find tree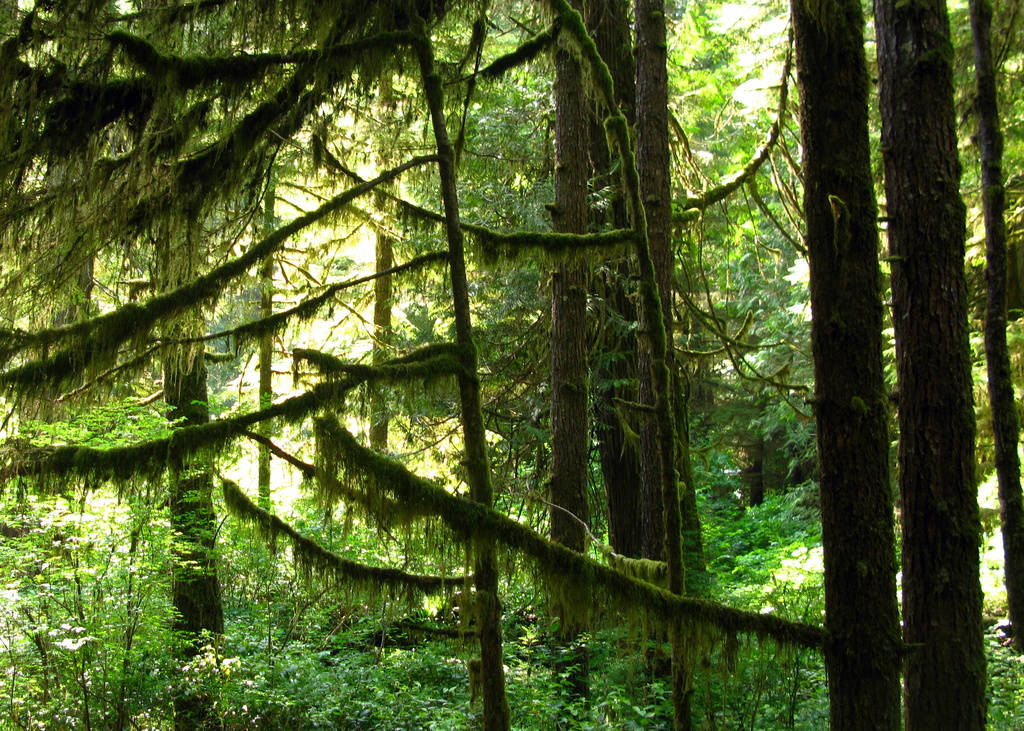
detection(967, 0, 1023, 657)
